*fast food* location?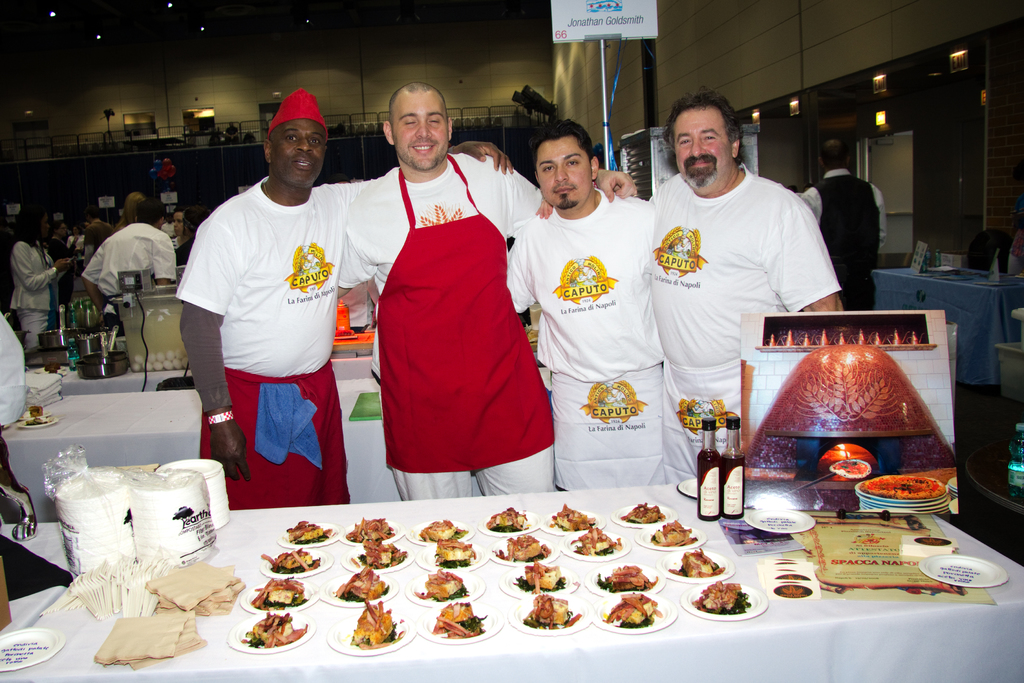
{"x1": 548, "y1": 500, "x2": 589, "y2": 536}
